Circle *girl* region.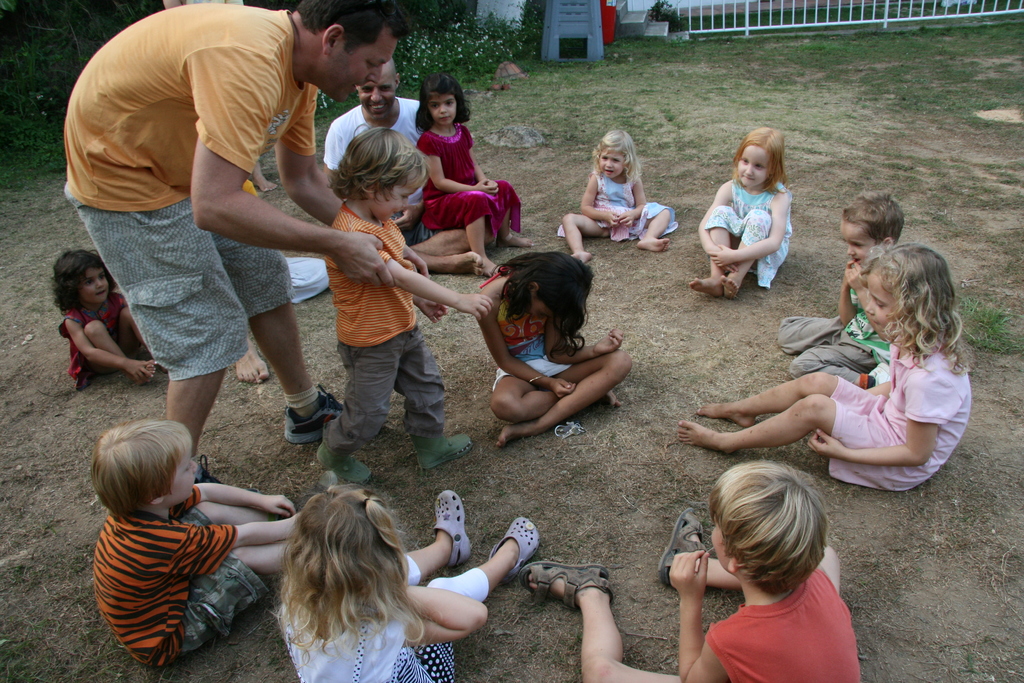
Region: <region>558, 131, 680, 261</region>.
